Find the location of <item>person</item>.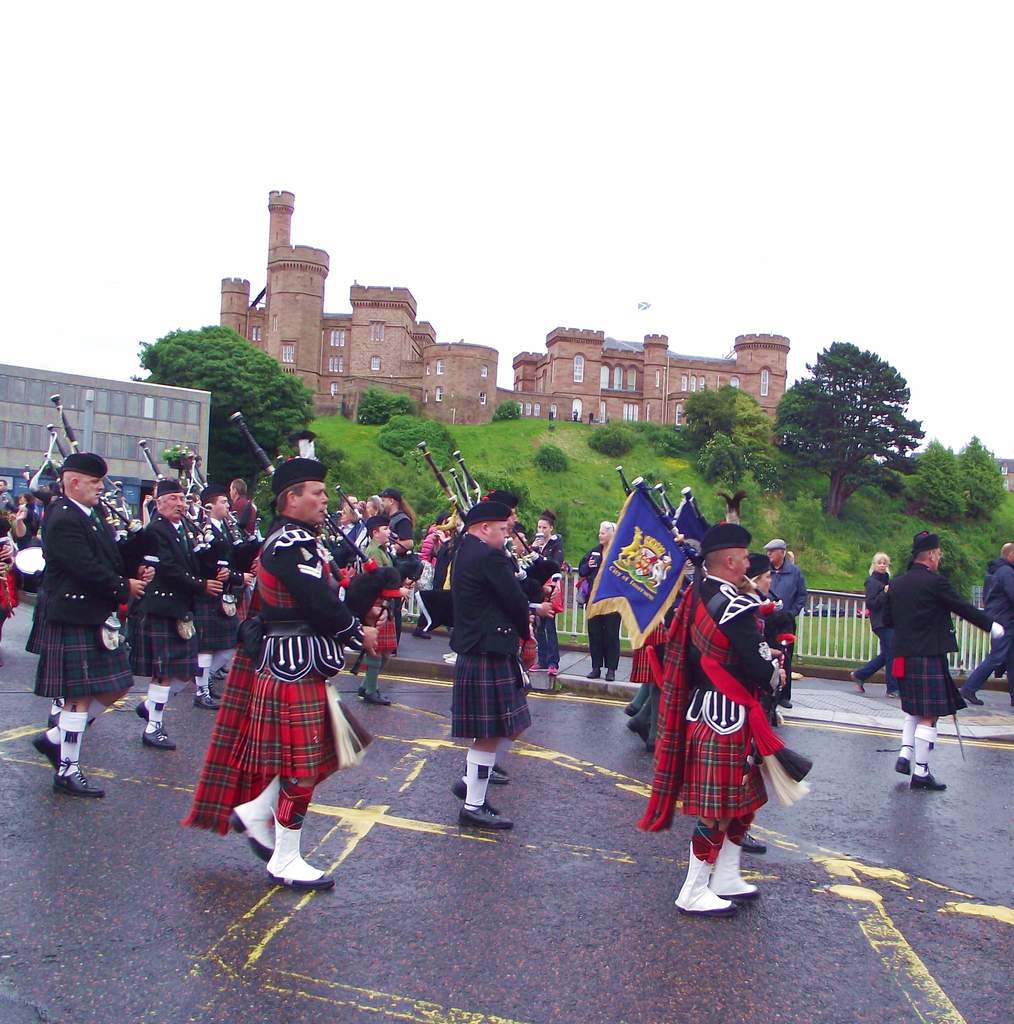
Location: x1=850, y1=554, x2=899, y2=703.
